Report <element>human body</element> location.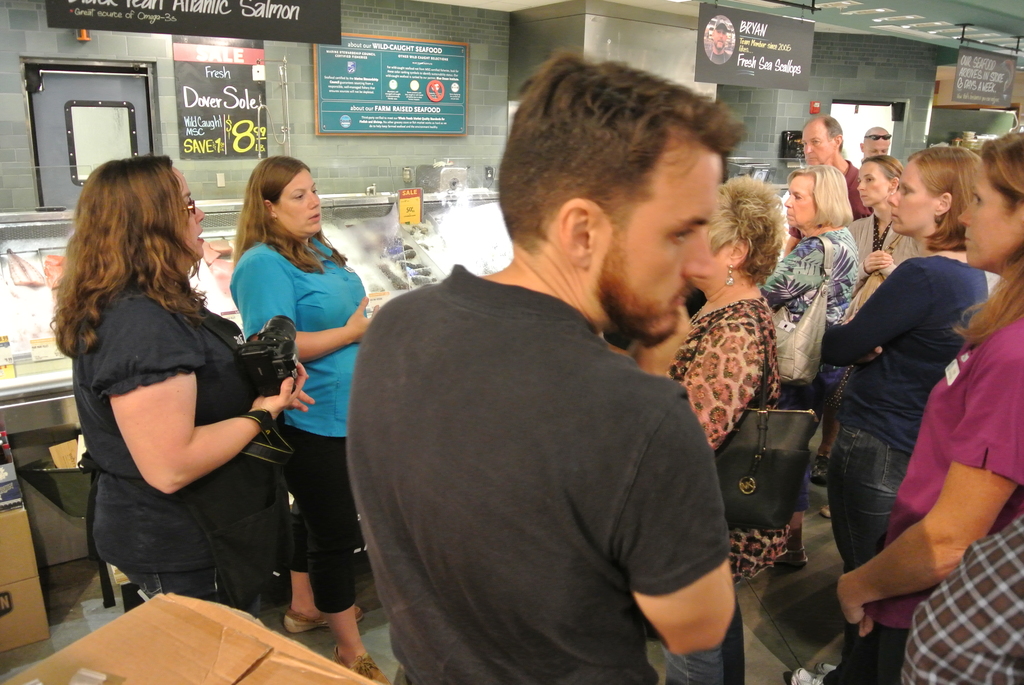
Report: bbox=[820, 146, 983, 568].
